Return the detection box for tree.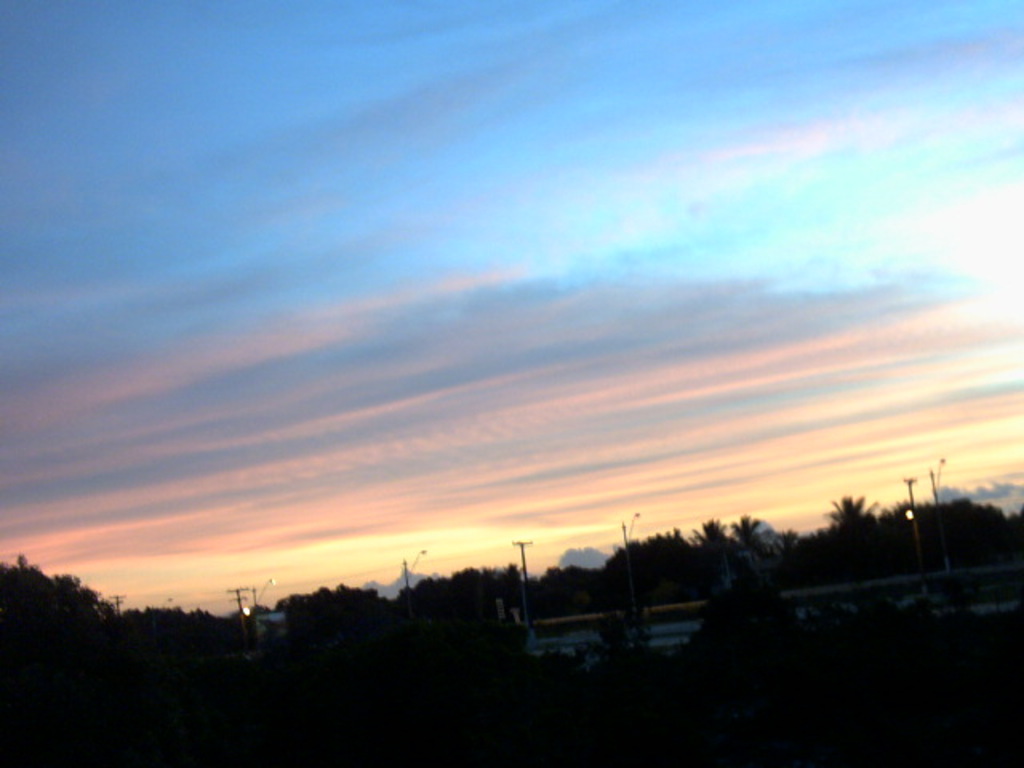
824:493:882:557.
